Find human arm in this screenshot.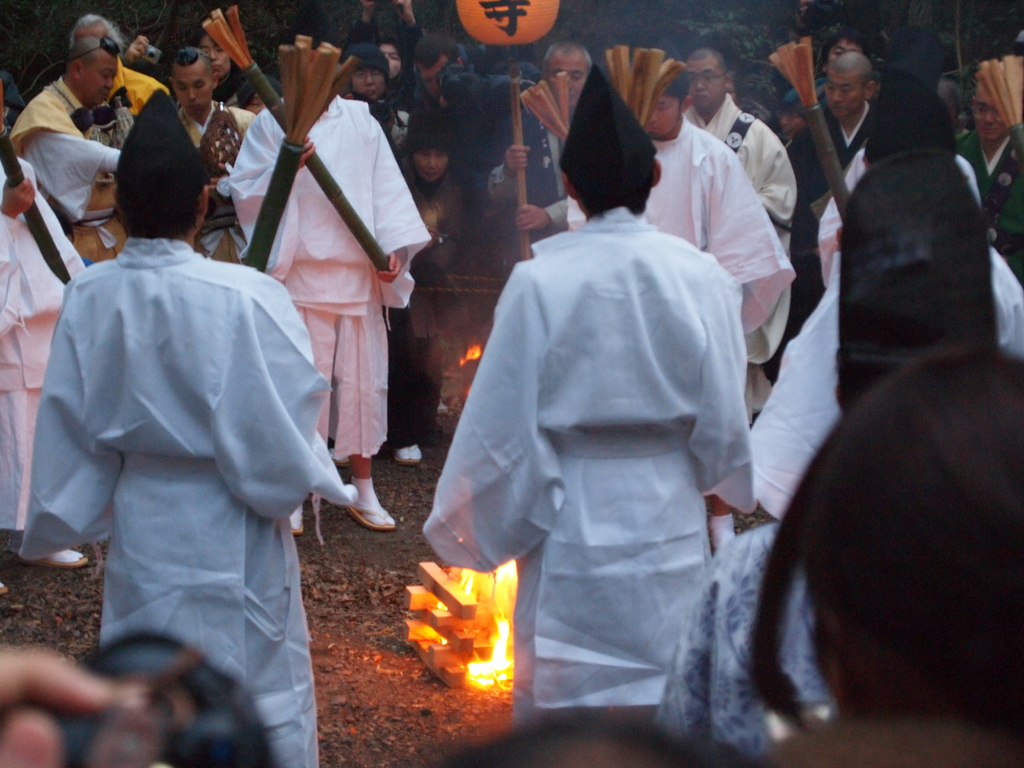
The bounding box for human arm is BBox(0, 157, 40, 276).
